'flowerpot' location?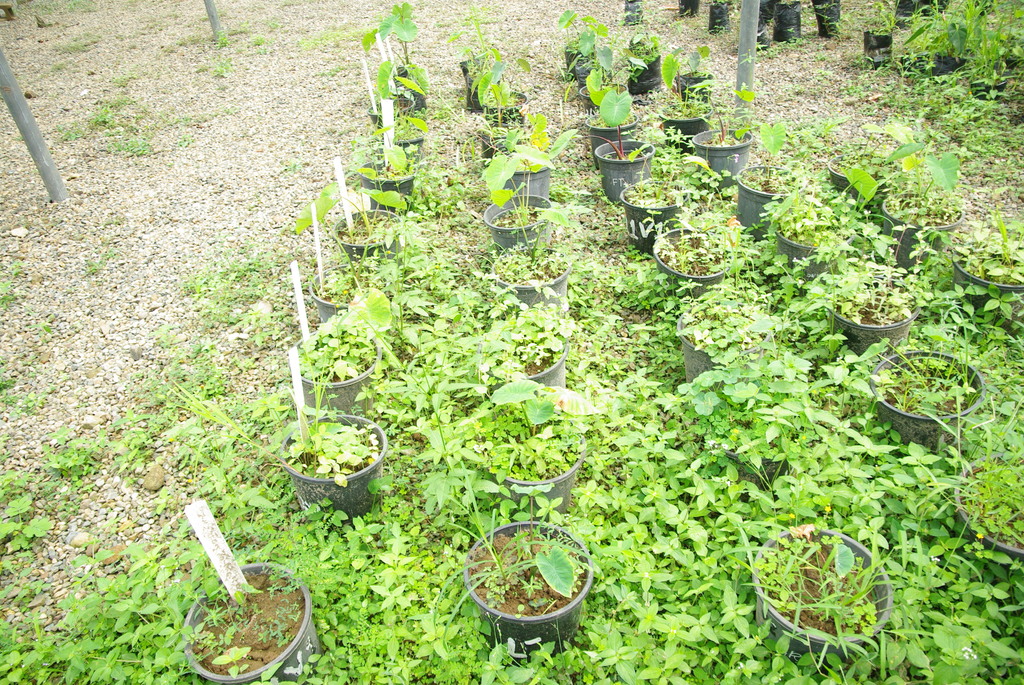
[623, 0, 644, 22]
